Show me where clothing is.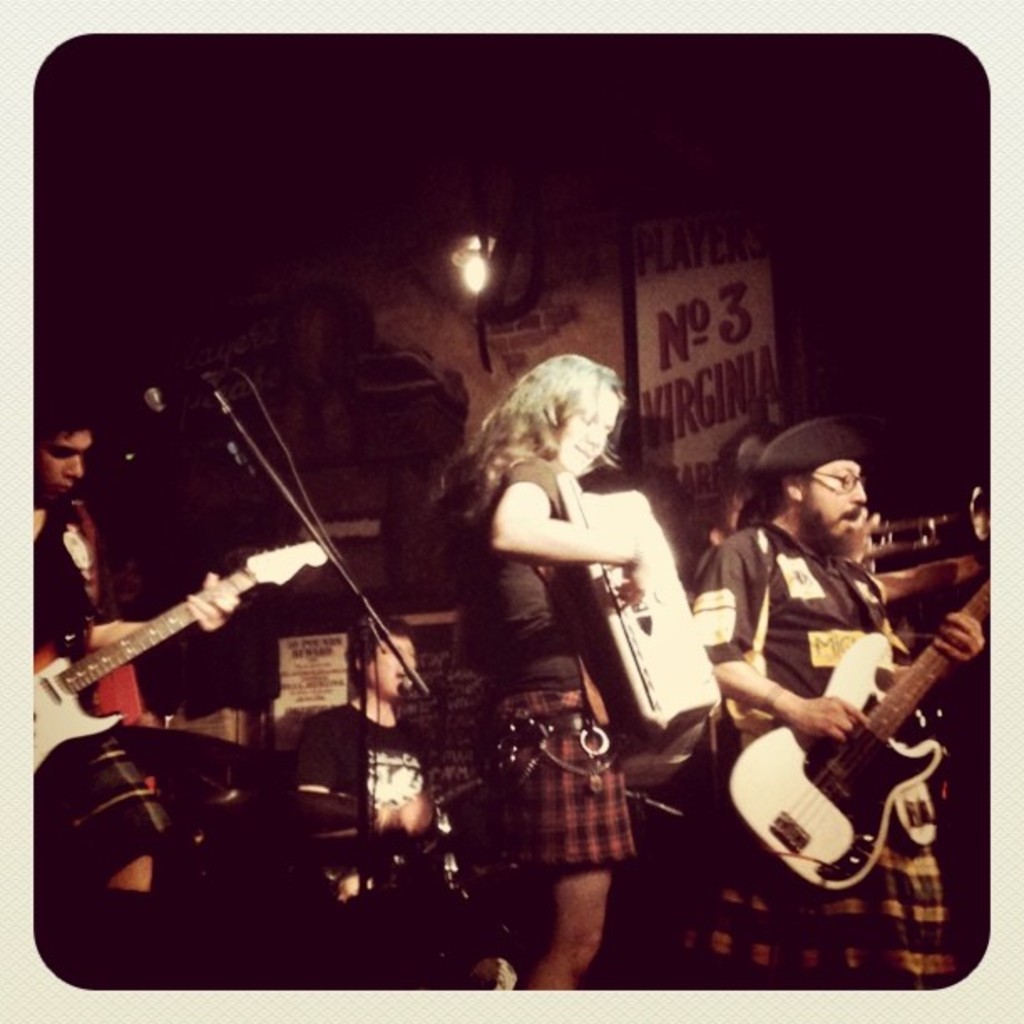
clothing is at 678 517 960 989.
